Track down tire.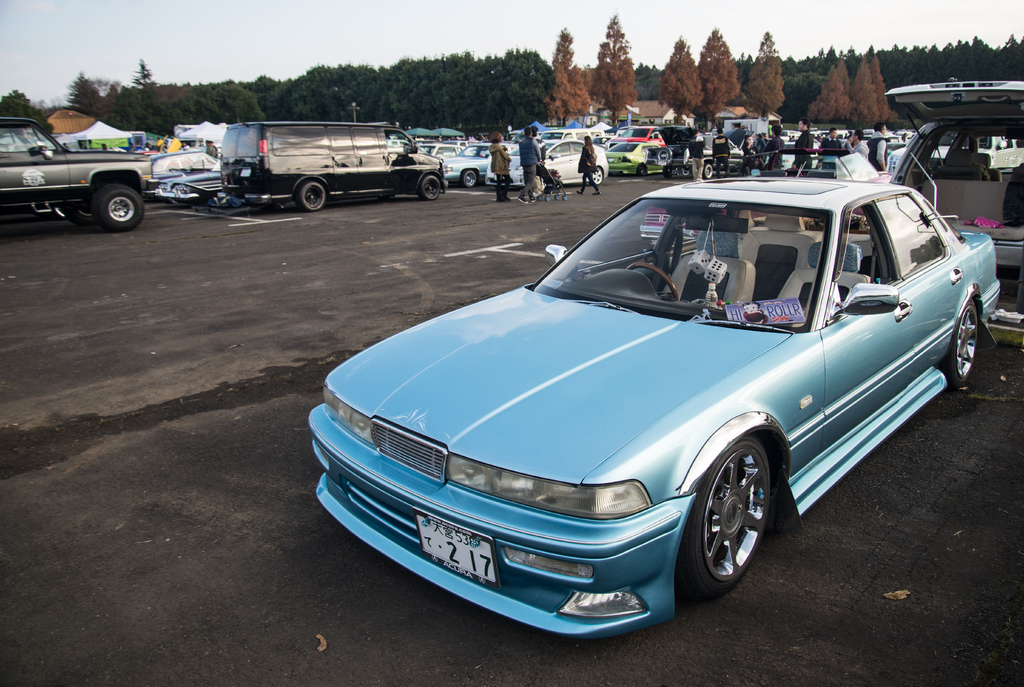
Tracked to [left=703, top=163, right=714, bottom=181].
